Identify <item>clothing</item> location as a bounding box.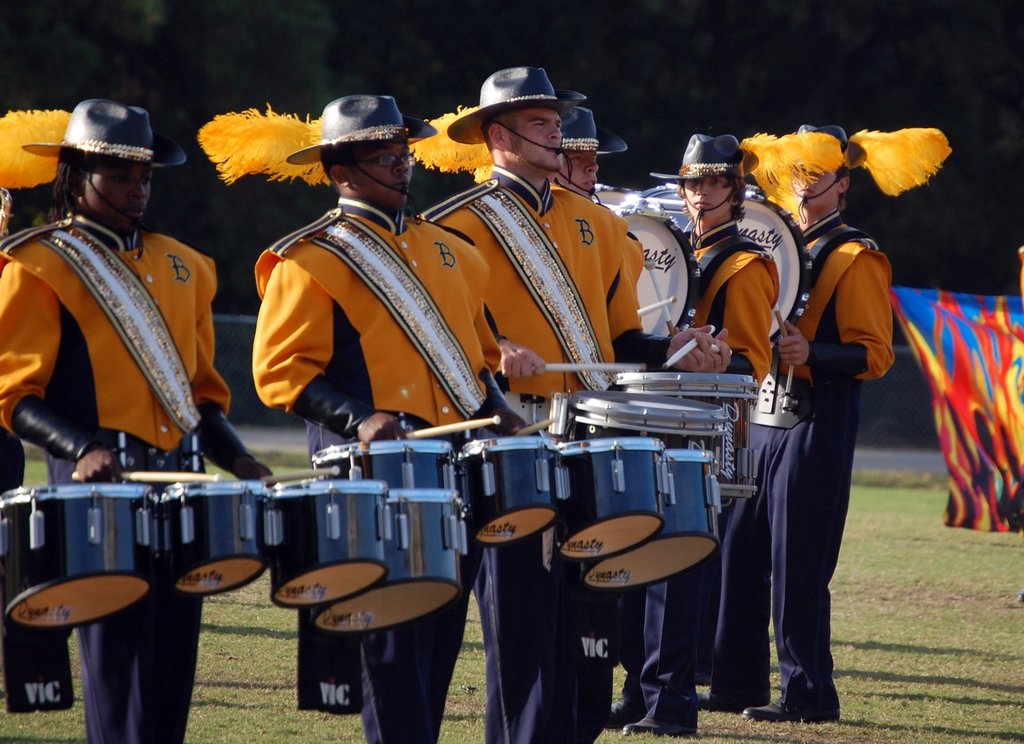
select_region(614, 220, 776, 725).
